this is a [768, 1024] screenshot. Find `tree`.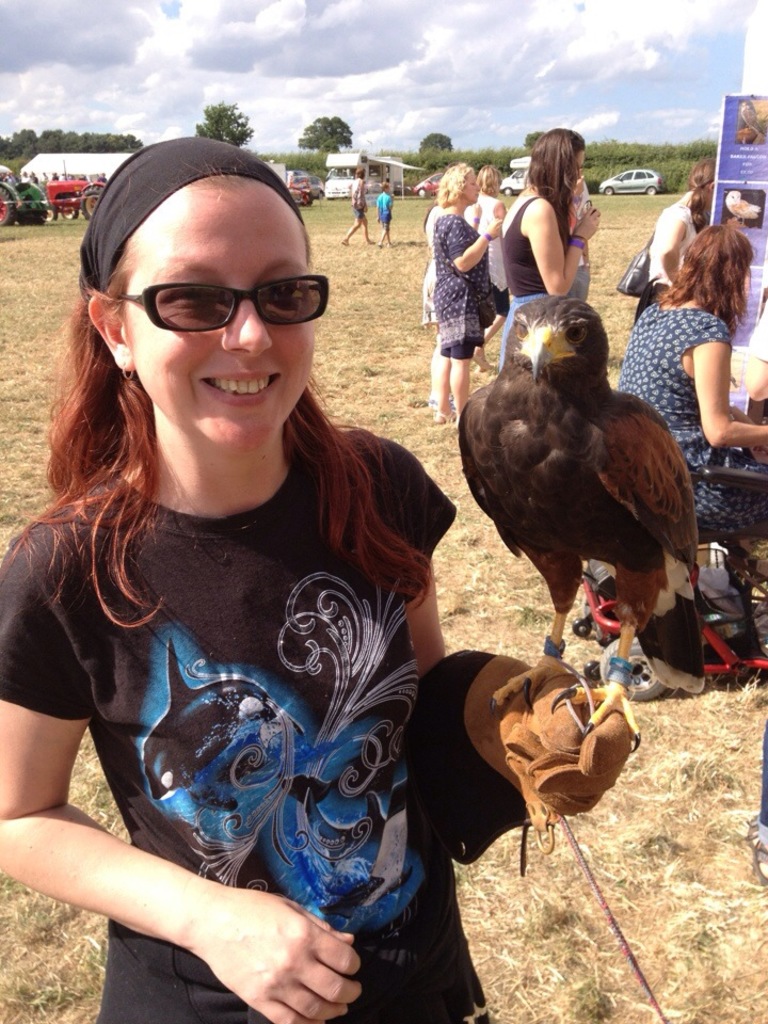
Bounding box: <bbox>0, 132, 142, 163</bbox>.
